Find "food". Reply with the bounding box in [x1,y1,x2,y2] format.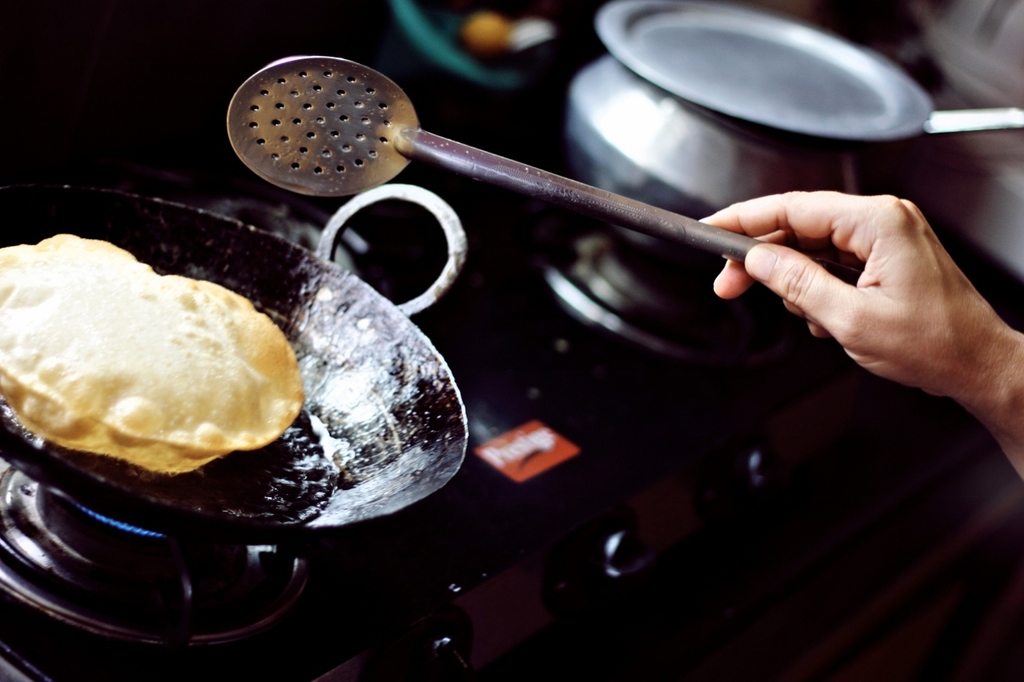
[458,9,507,58].
